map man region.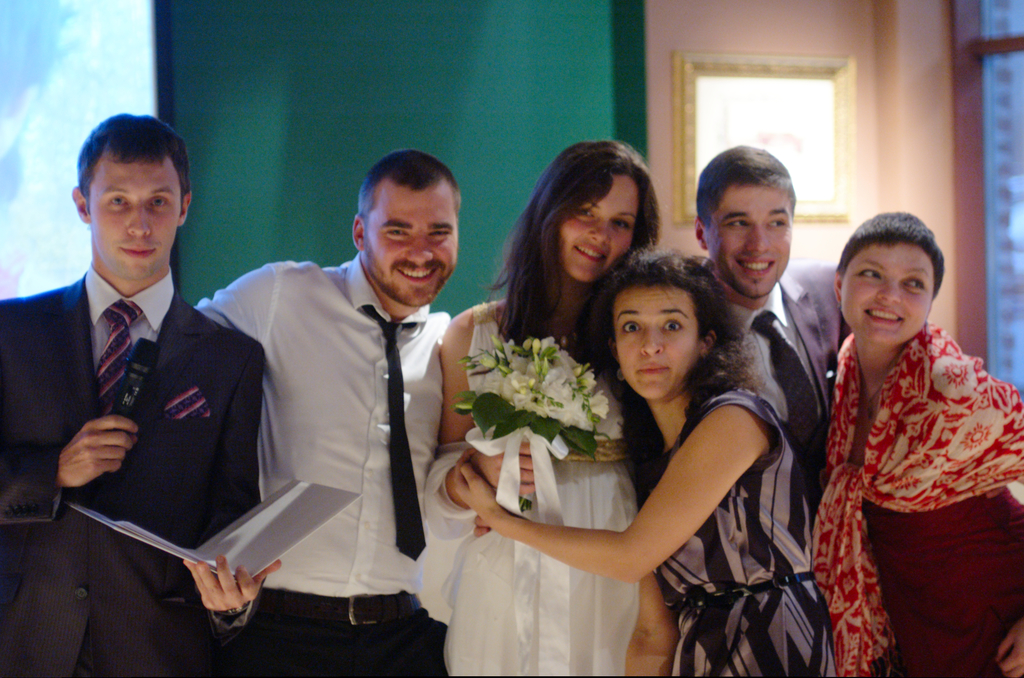
Mapped to [10,108,265,677].
